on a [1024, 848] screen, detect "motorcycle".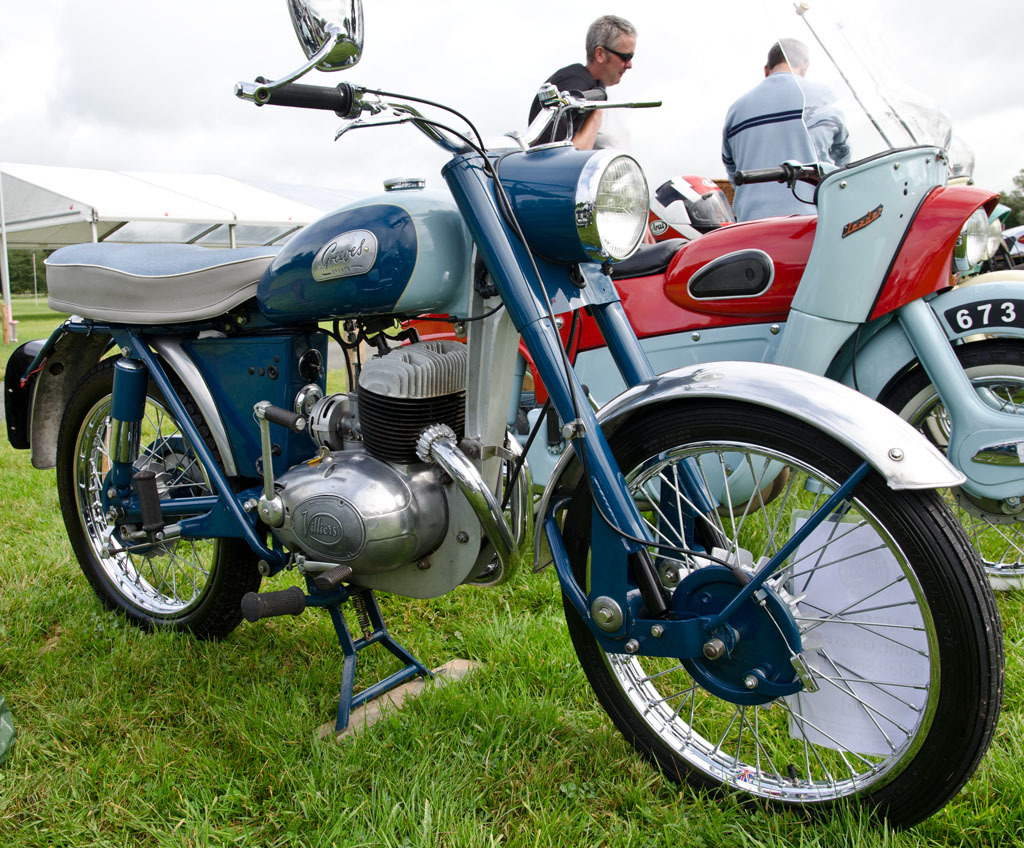
x1=403, y1=2, x2=1023, y2=606.
